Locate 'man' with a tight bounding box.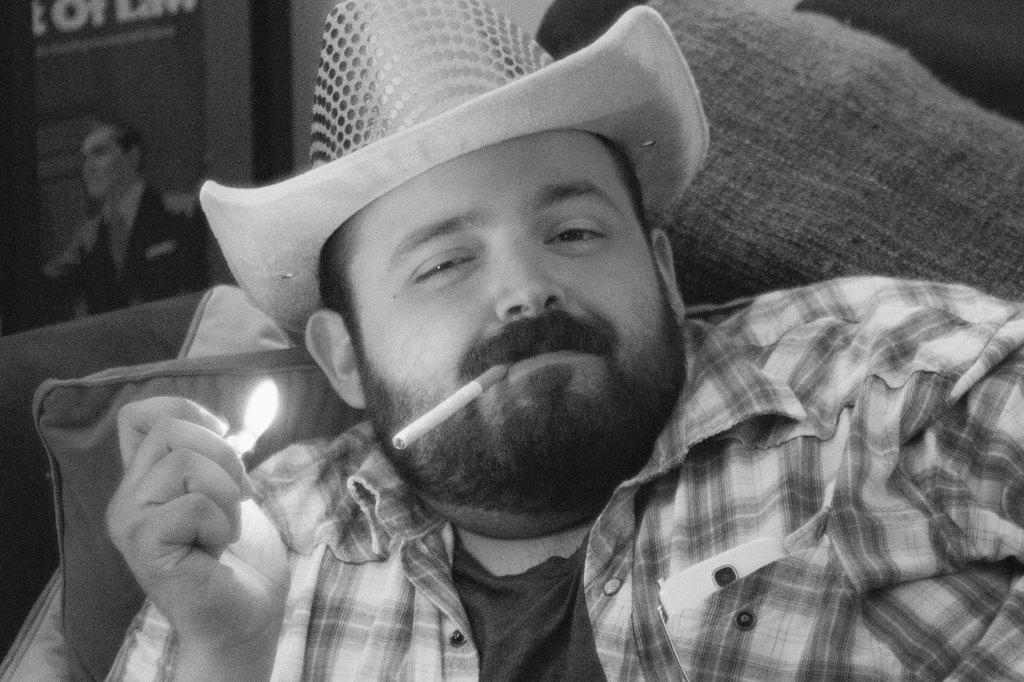
detection(40, 115, 202, 318).
